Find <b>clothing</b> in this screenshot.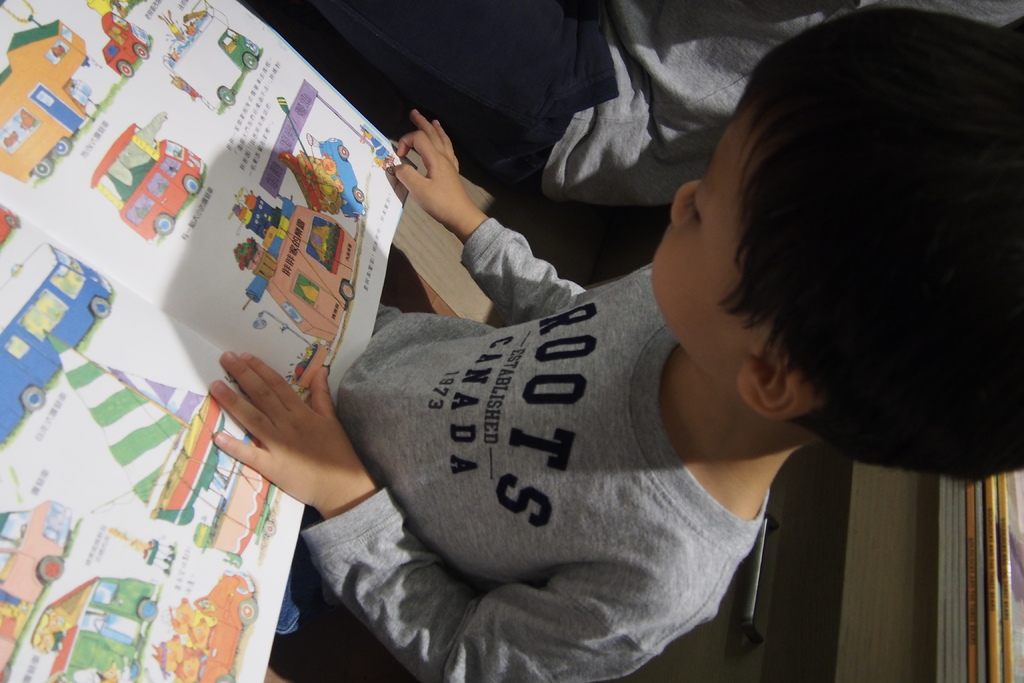
The bounding box for <b>clothing</b> is x1=356 y1=0 x2=584 y2=184.
